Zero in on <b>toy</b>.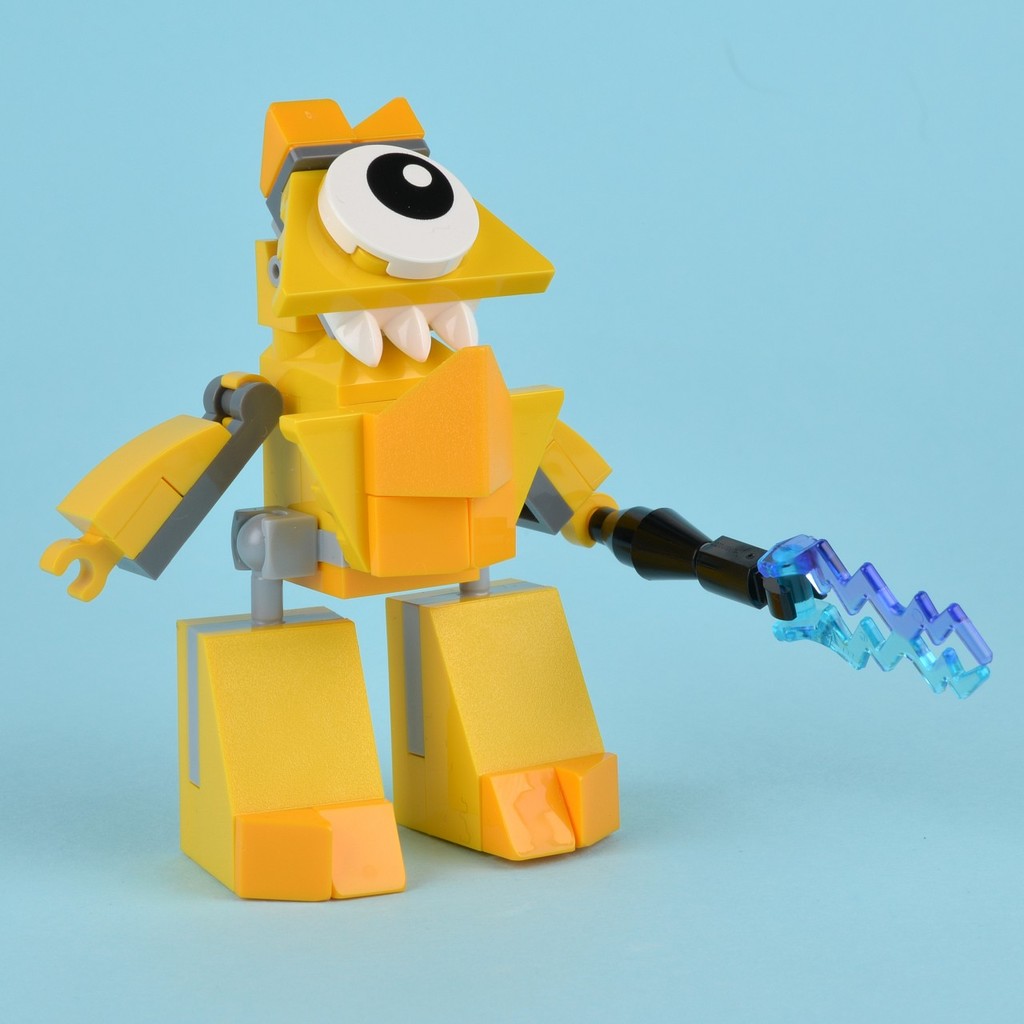
Zeroed in: detection(32, 81, 829, 908).
